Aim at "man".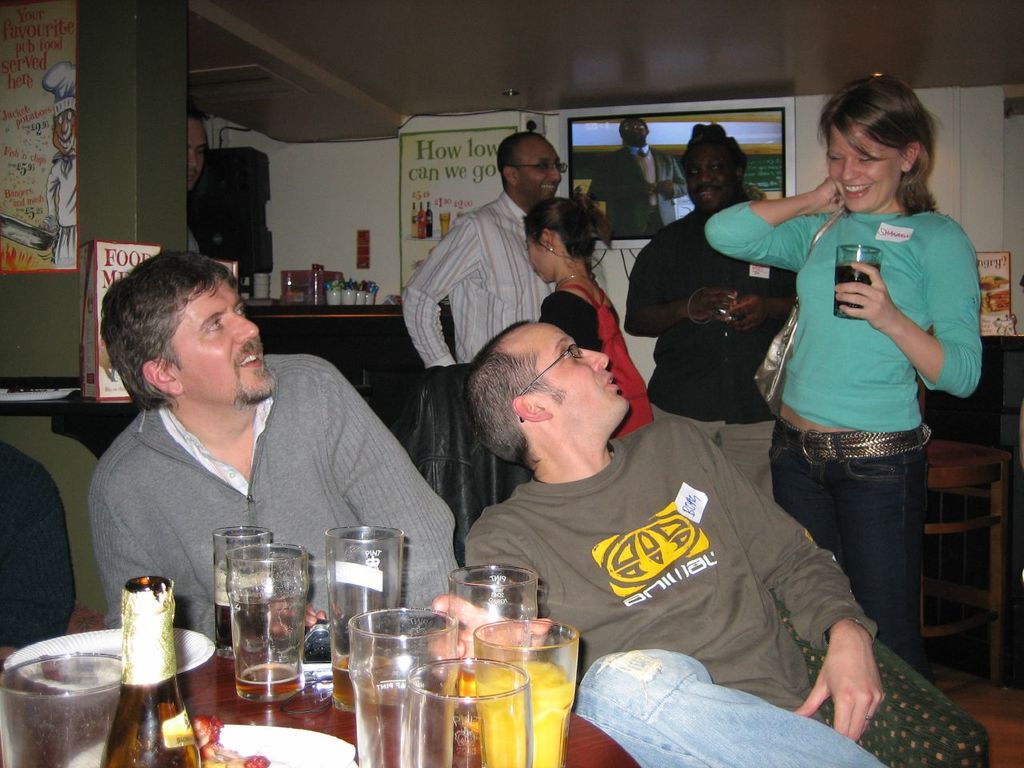
Aimed at rect(434, 318, 898, 767).
